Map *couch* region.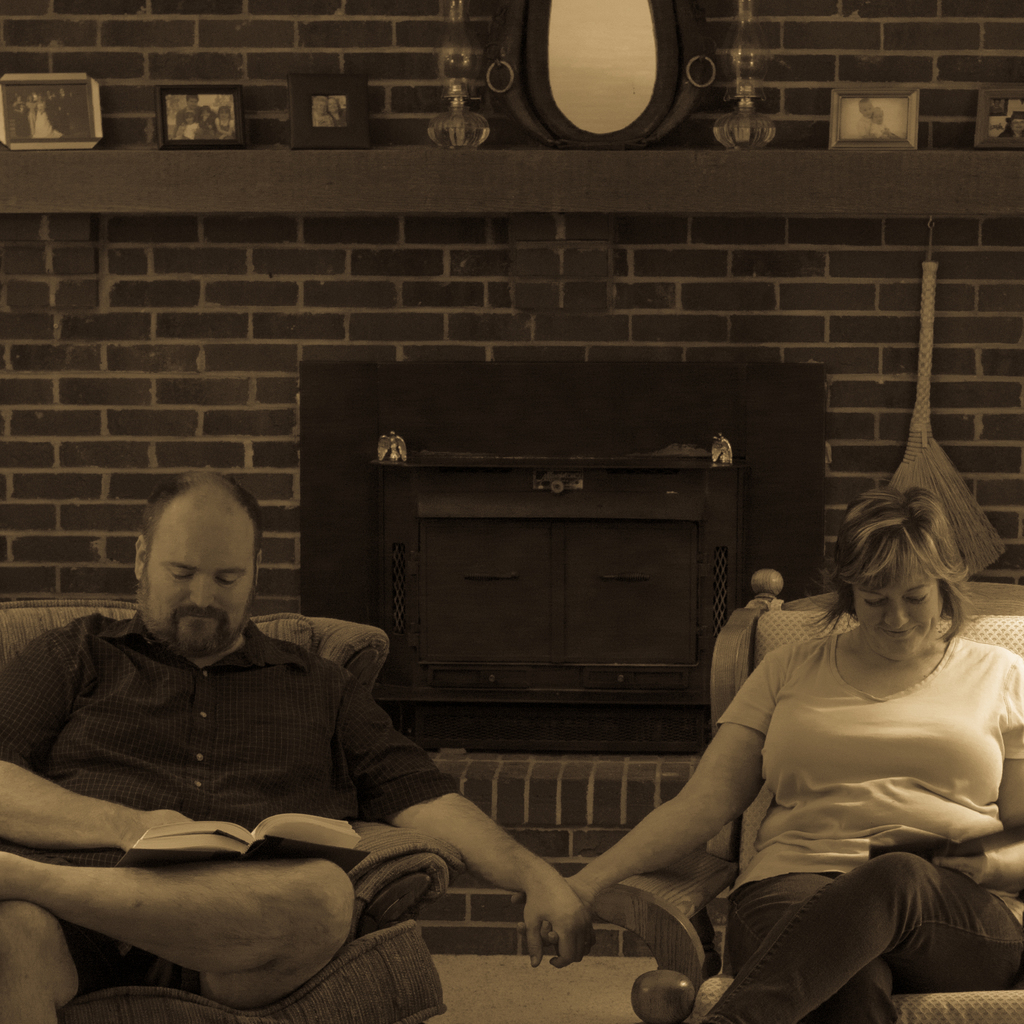
Mapped to <bbox>626, 568, 1023, 1023</bbox>.
